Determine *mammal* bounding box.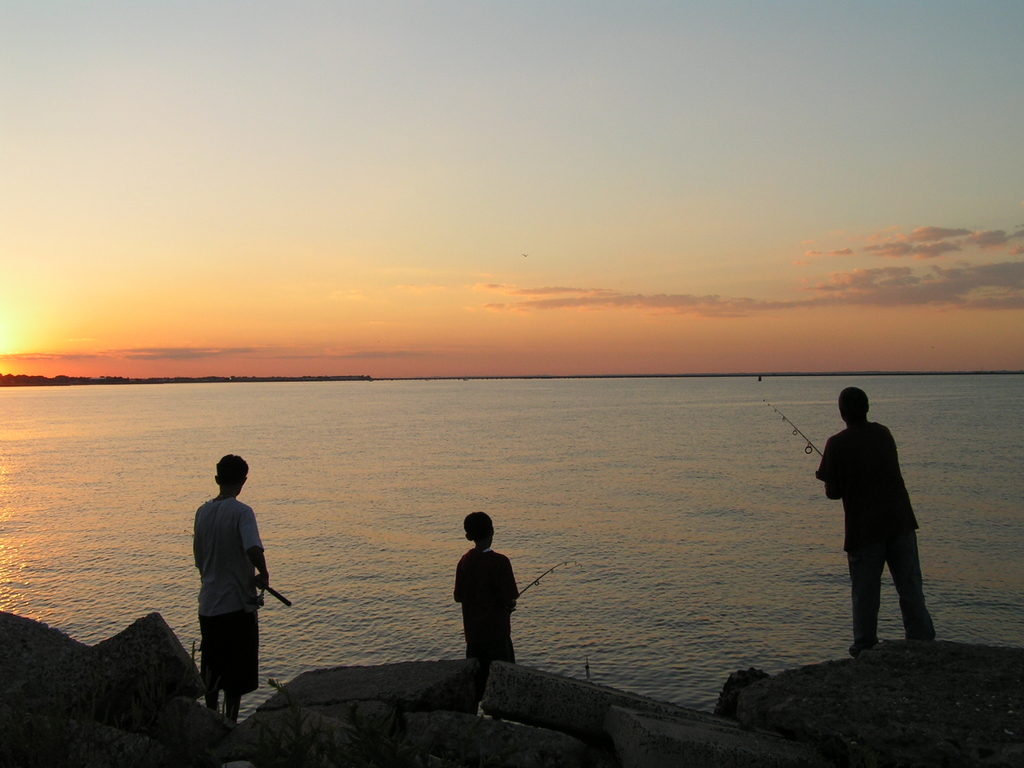
Determined: <bbox>451, 509, 519, 666</bbox>.
